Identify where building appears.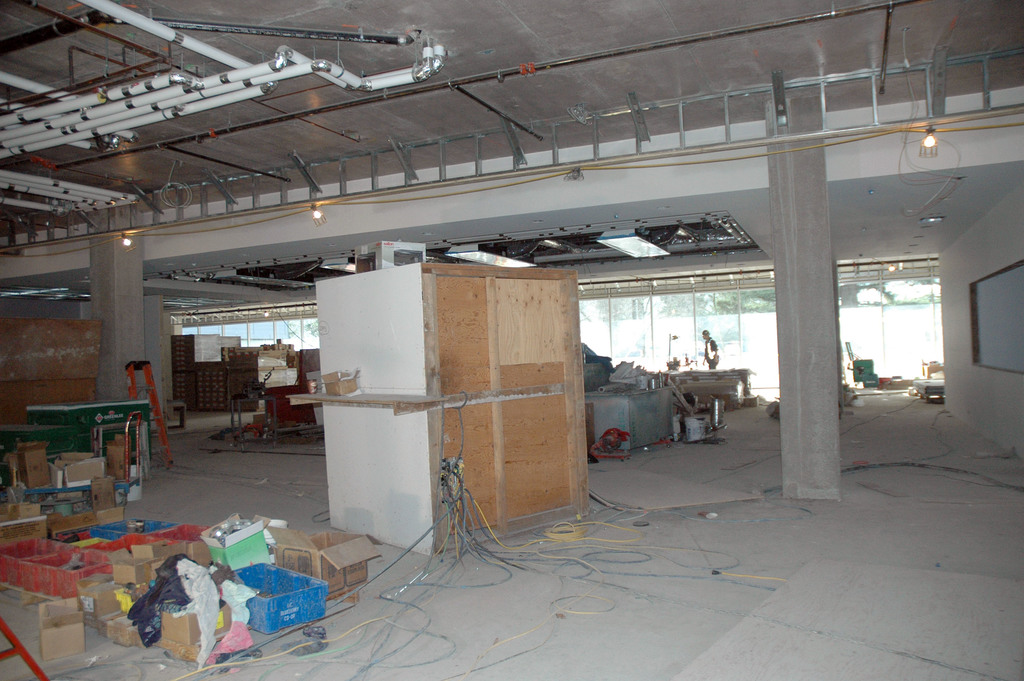
Appears at {"left": 0, "top": 0, "right": 1023, "bottom": 680}.
